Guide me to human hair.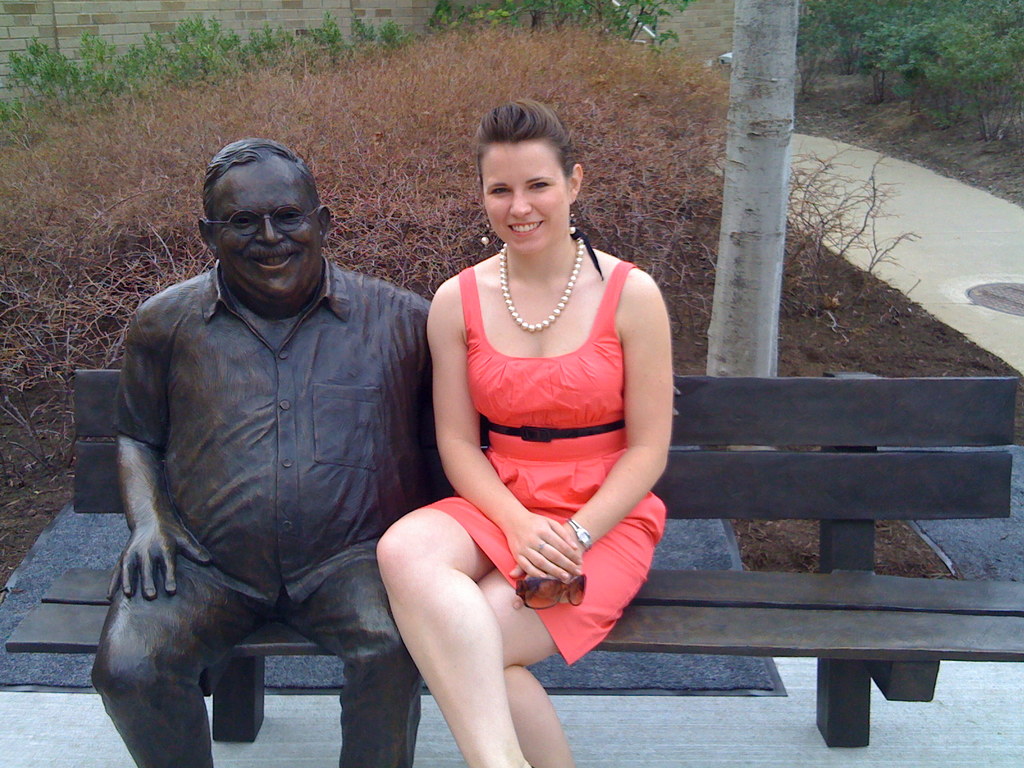
Guidance: [x1=467, y1=95, x2=573, y2=219].
